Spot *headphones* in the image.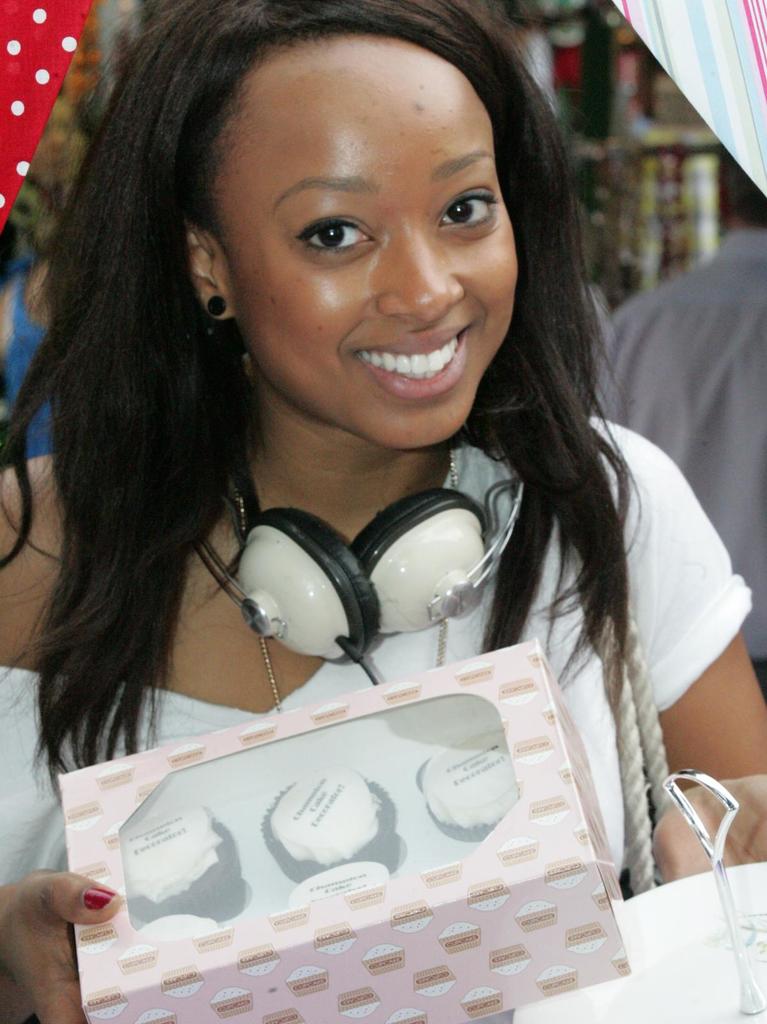
*headphones* found at <region>218, 451, 535, 686</region>.
